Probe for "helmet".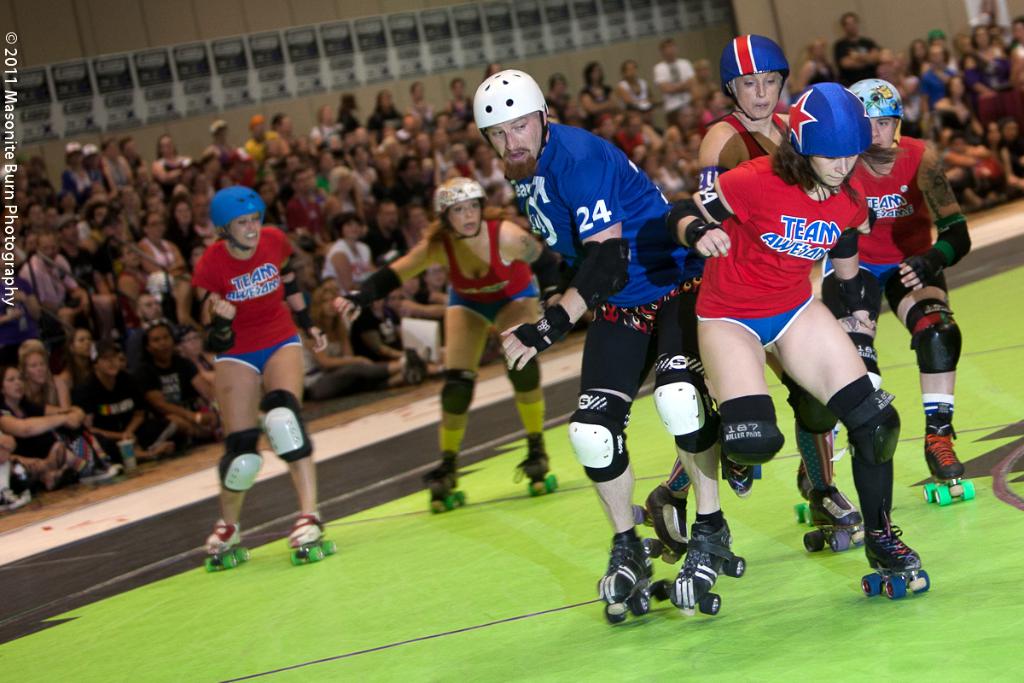
Probe result: (432,178,487,238).
